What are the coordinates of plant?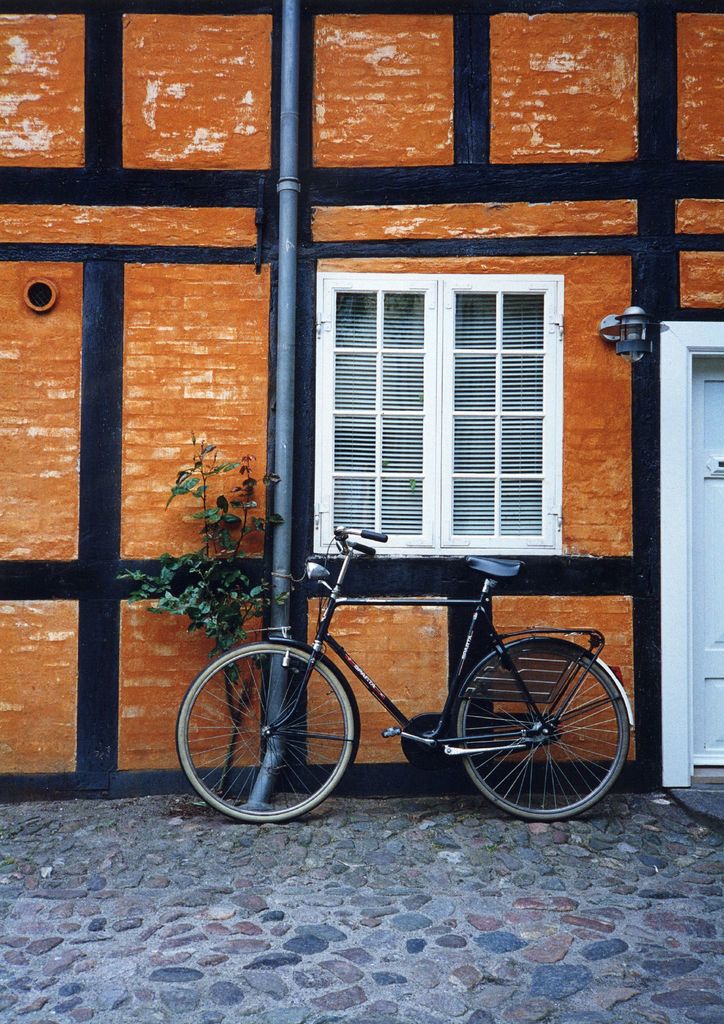
118,444,300,797.
